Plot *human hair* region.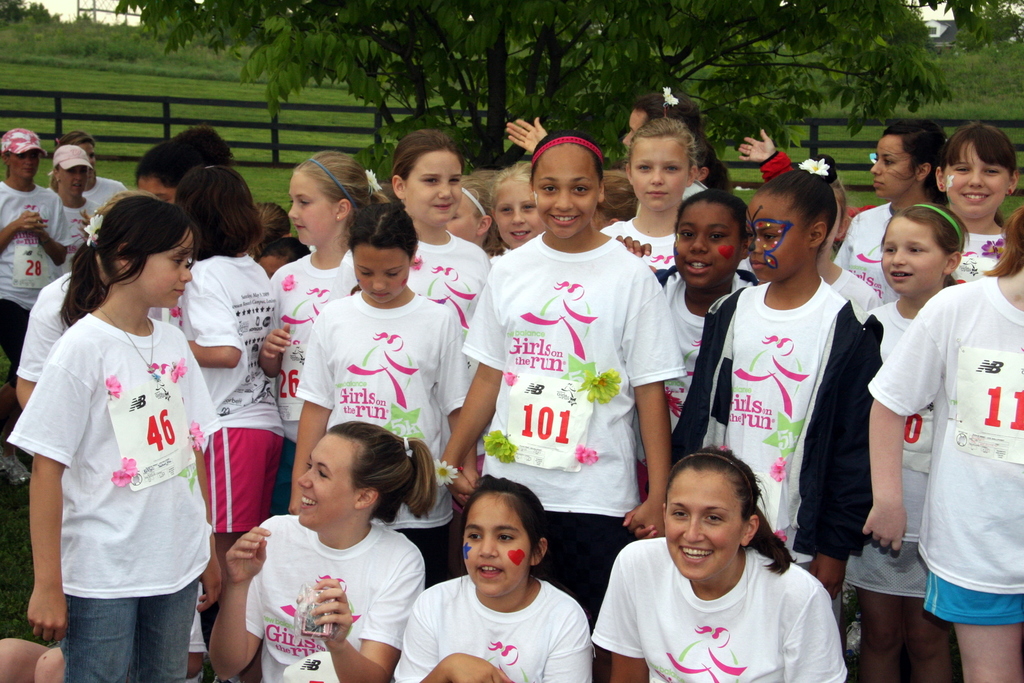
Plotted at bbox=(894, 204, 968, 292).
